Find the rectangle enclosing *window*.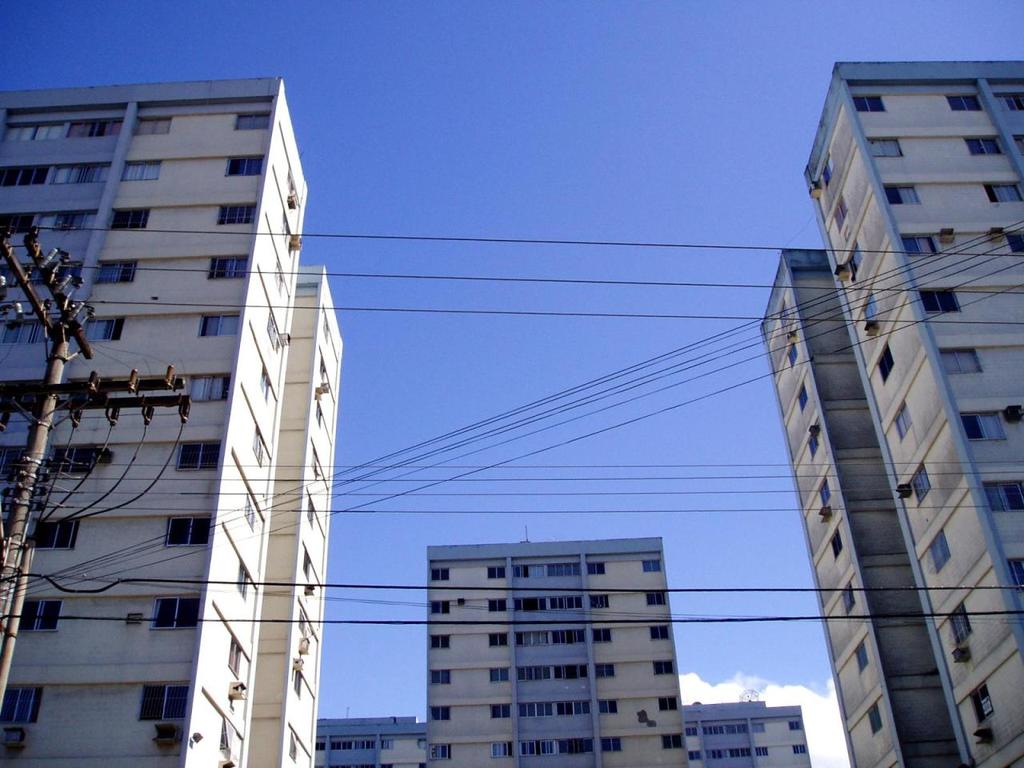
489 630 513 651.
